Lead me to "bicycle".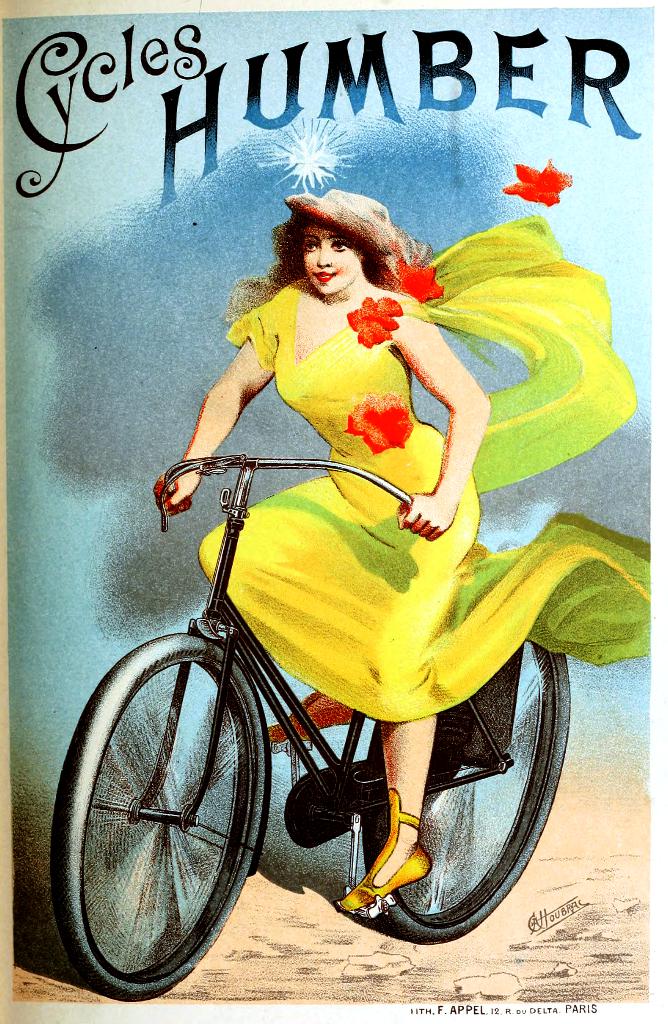
Lead to <bbox>49, 452, 572, 1002</bbox>.
